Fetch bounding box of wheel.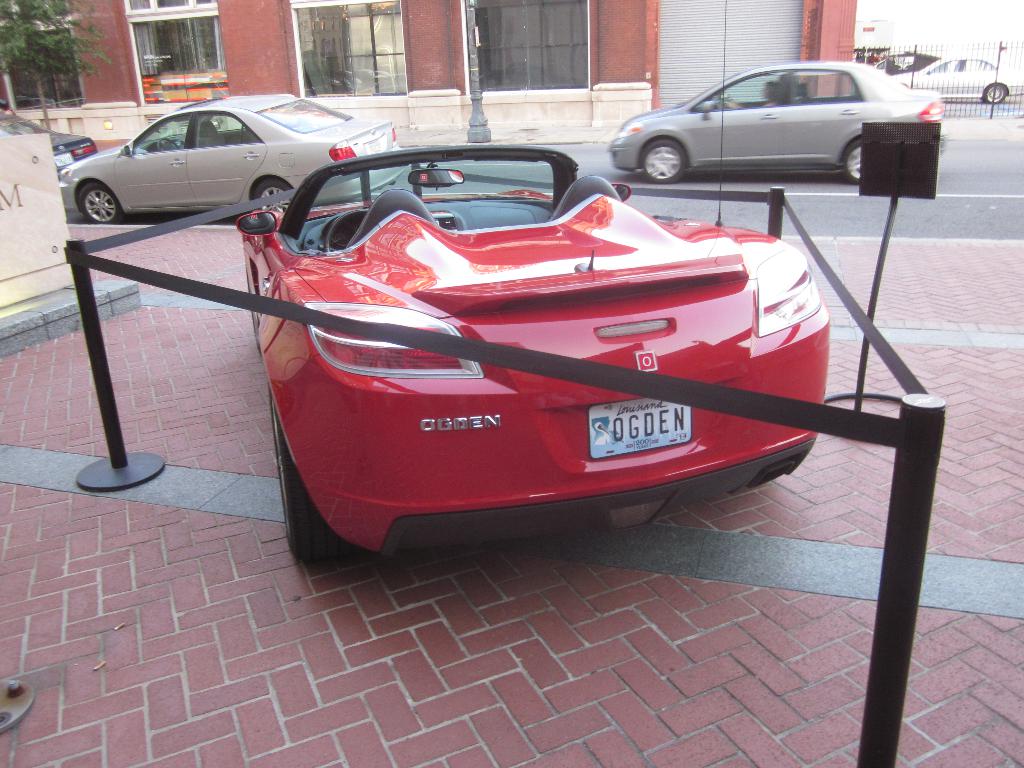
Bbox: x1=640 y1=134 x2=685 y2=185.
